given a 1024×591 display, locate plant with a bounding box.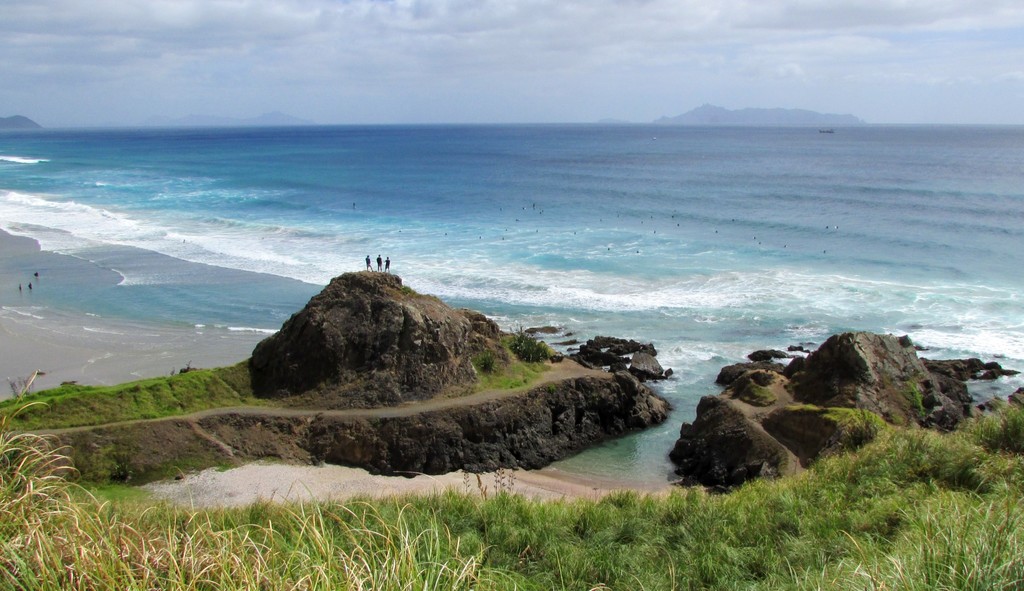
Located: bbox=(900, 337, 957, 417).
